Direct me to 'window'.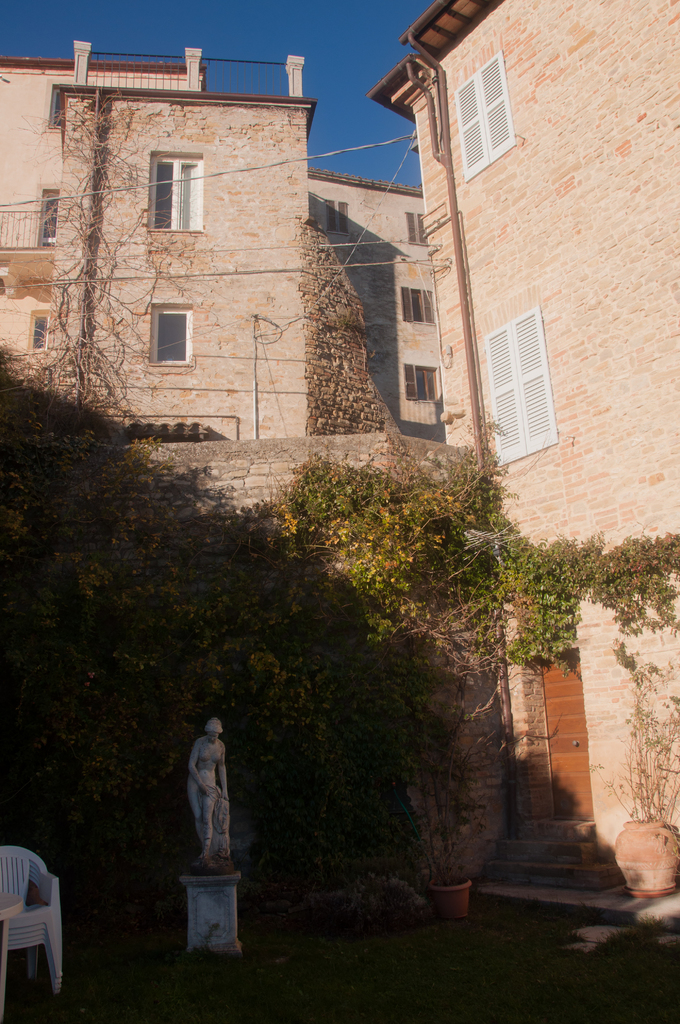
Direction: x1=480, y1=304, x2=559, y2=477.
